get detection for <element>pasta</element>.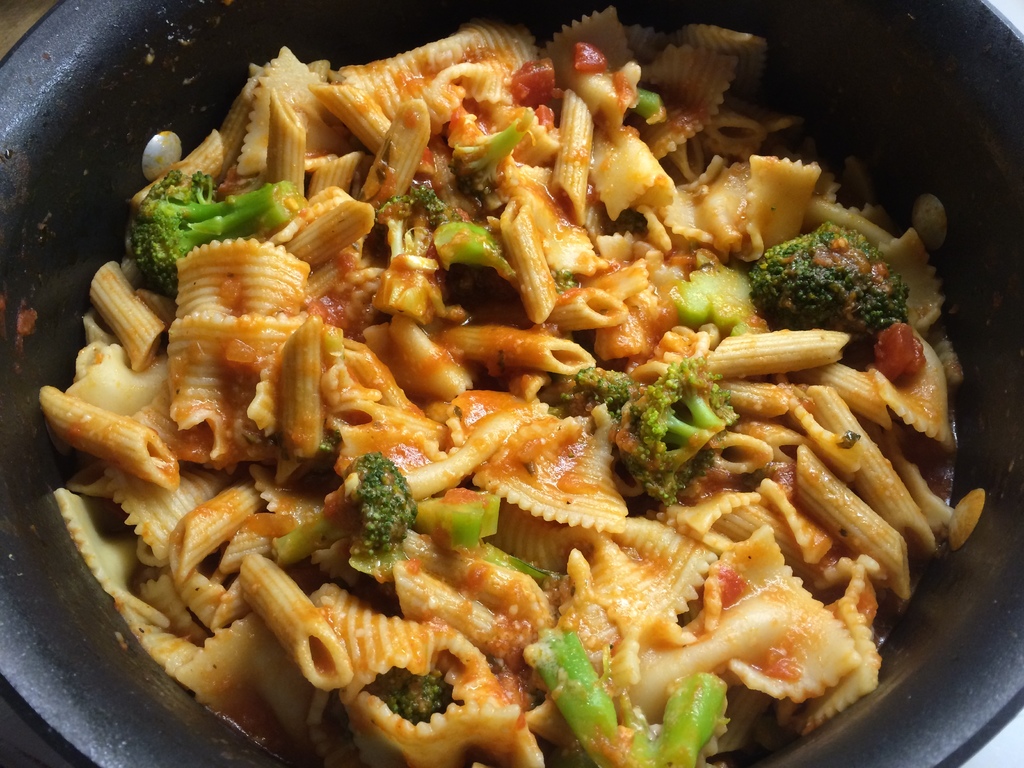
Detection: <region>38, 4, 982, 767</region>.
